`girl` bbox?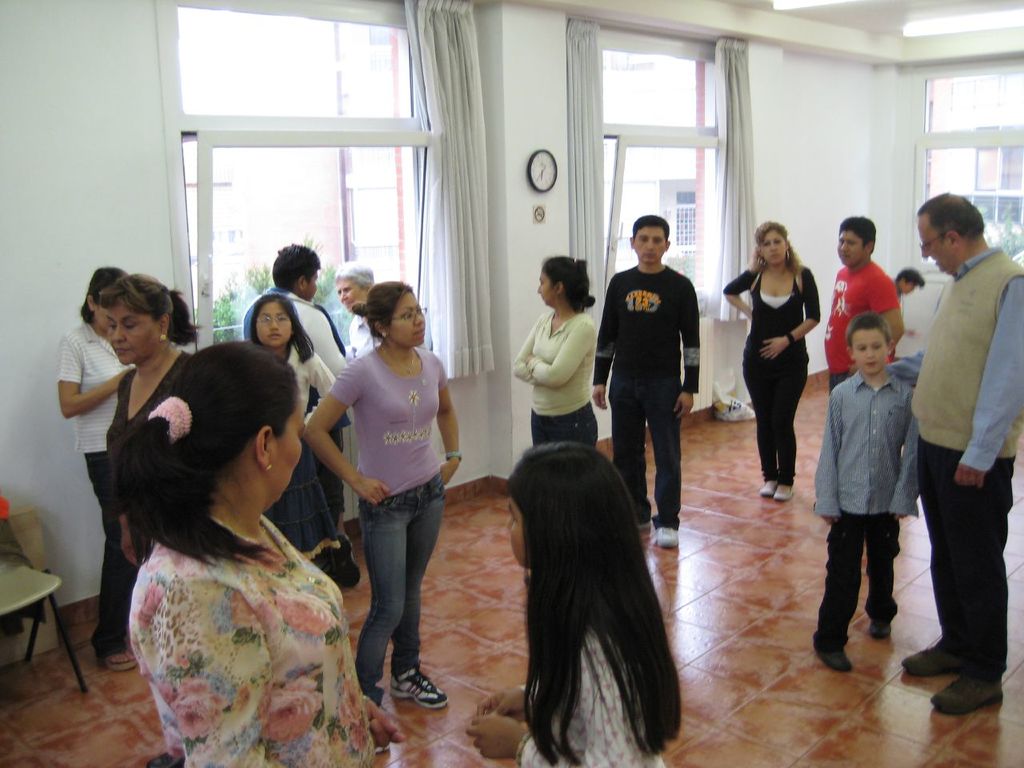
rect(471, 442, 682, 767)
